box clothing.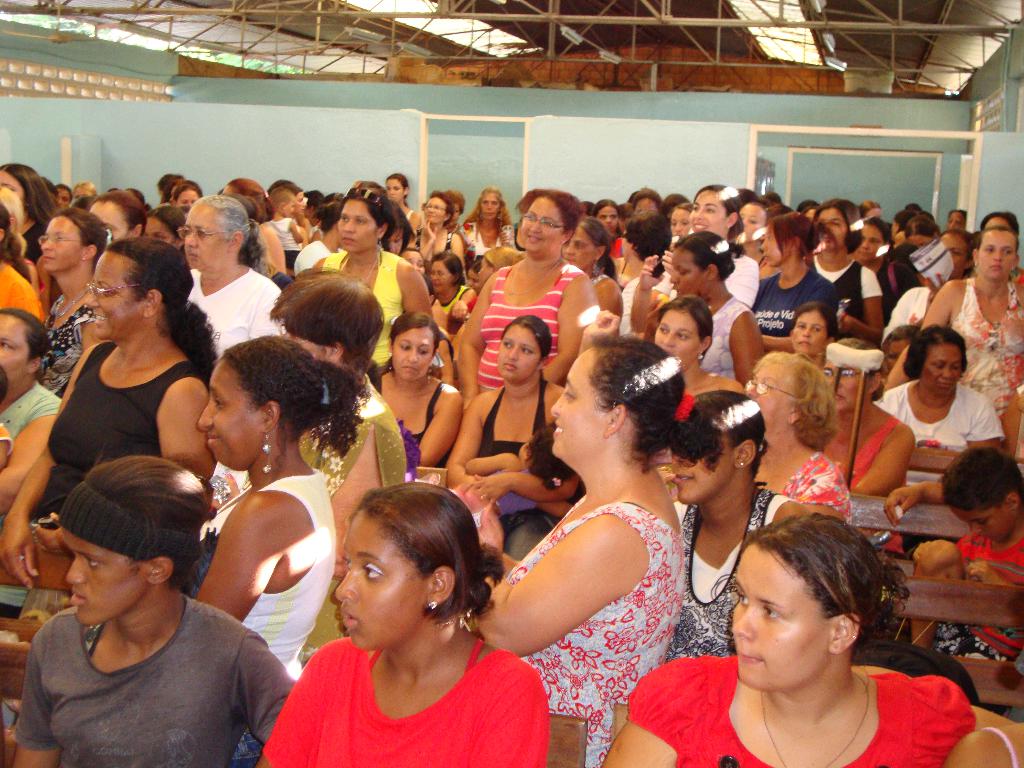
(x1=758, y1=287, x2=833, y2=324).
